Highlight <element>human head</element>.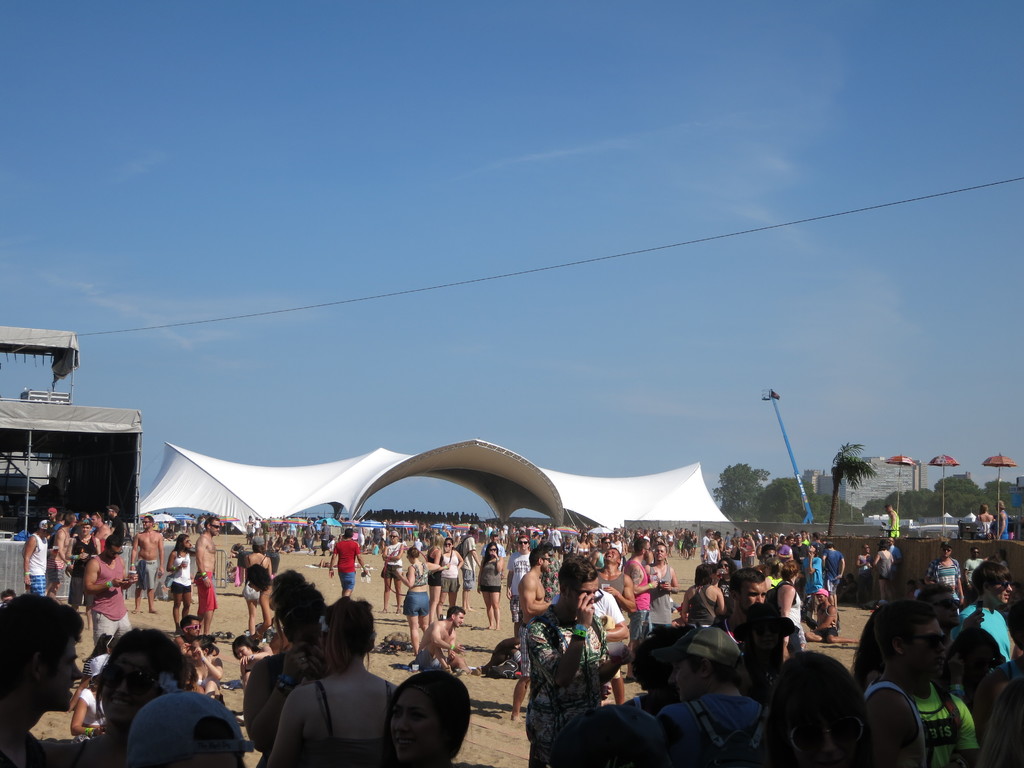
Highlighted region: left=207, top=518, right=223, bottom=536.
